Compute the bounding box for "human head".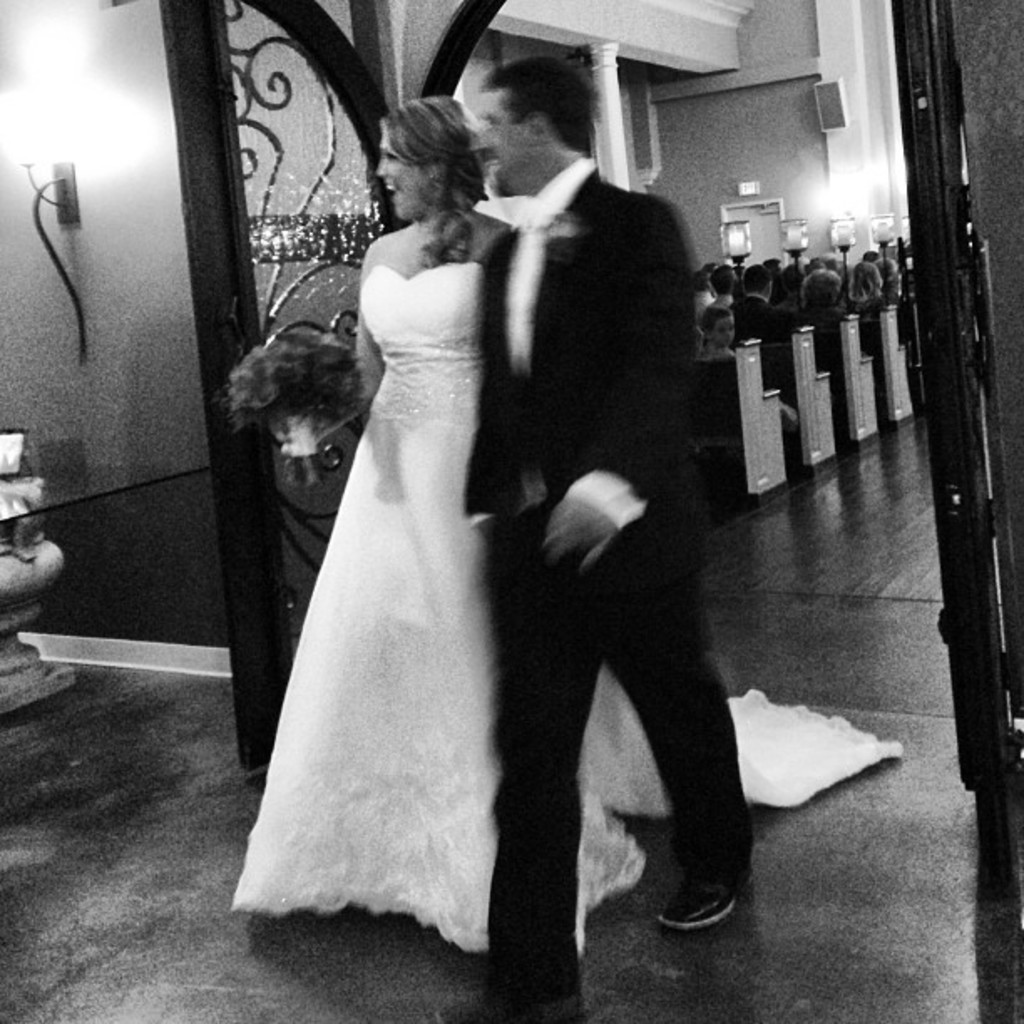
bbox=(694, 263, 711, 300).
